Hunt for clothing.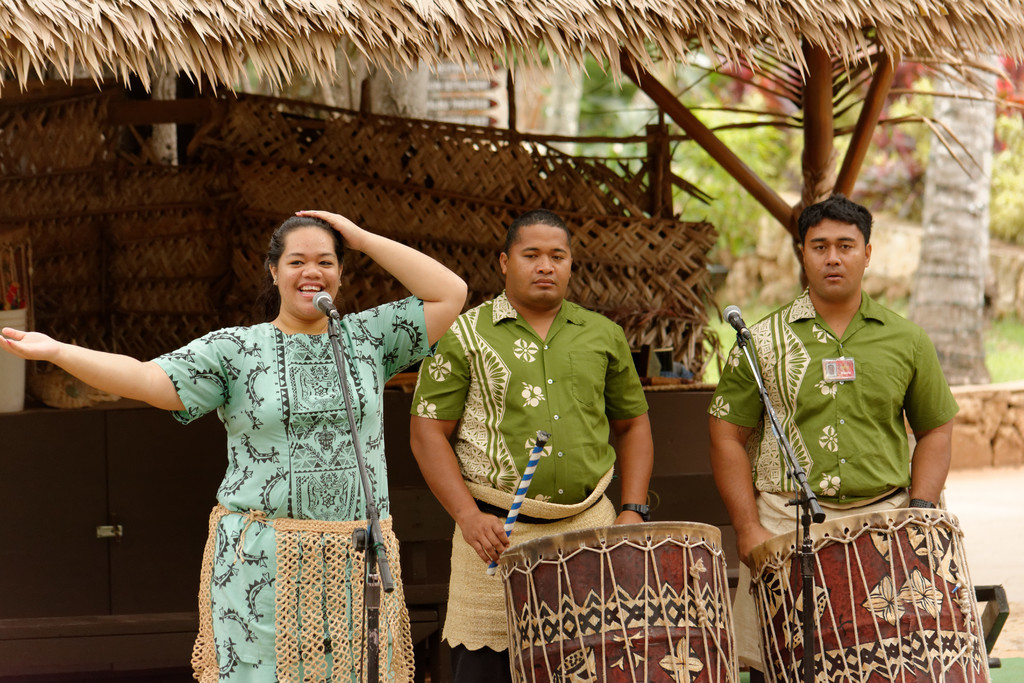
Hunted down at detection(129, 304, 453, 682).
